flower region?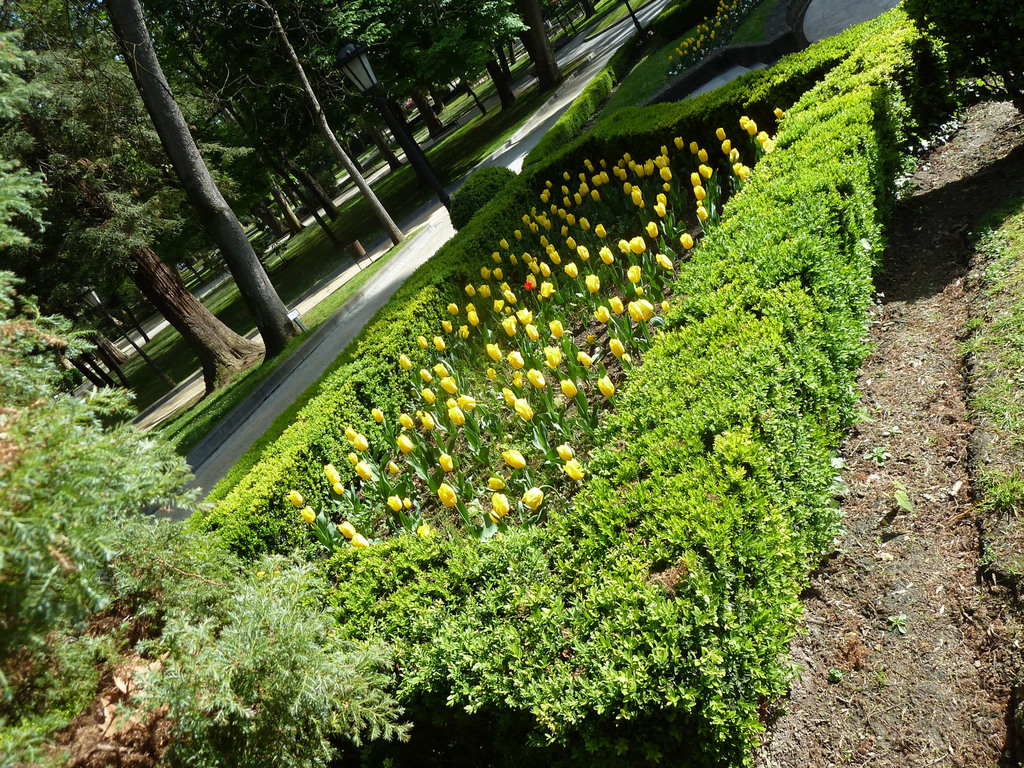
420, 386, 436, 402
